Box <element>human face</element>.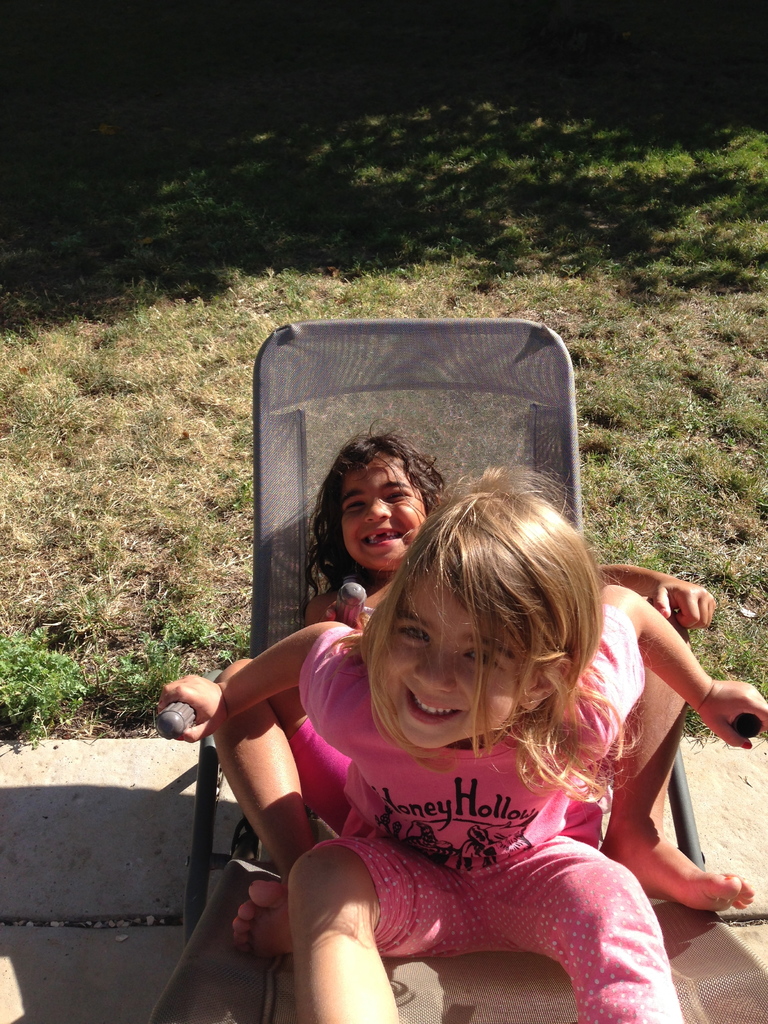
box=[373, 540, 537, 753].
